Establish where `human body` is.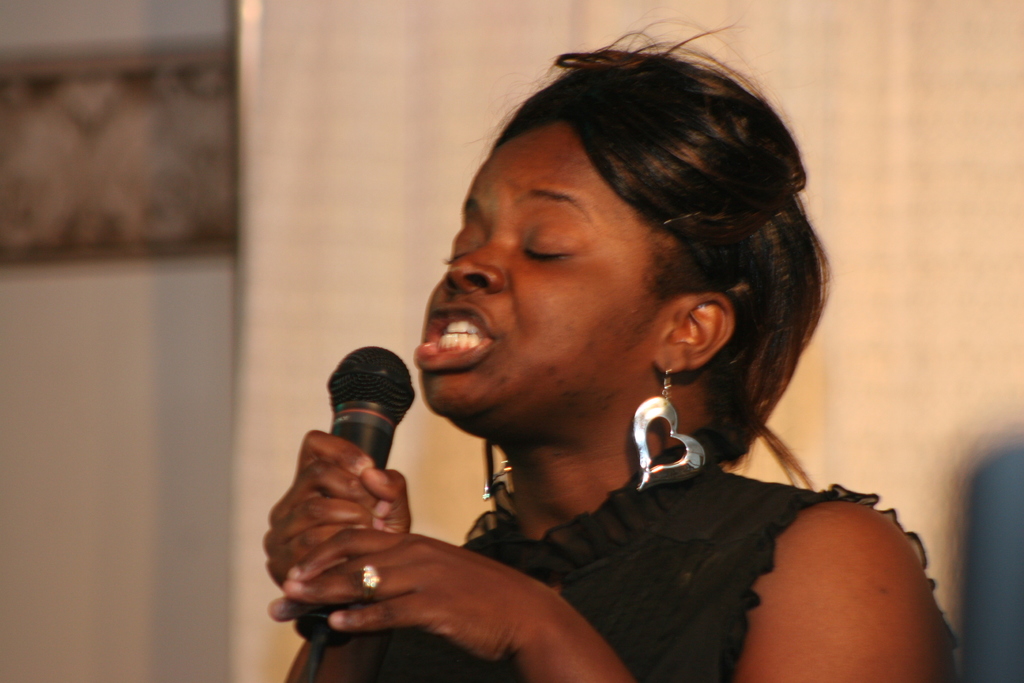
Established at detection(240, 85, 909, 675).
